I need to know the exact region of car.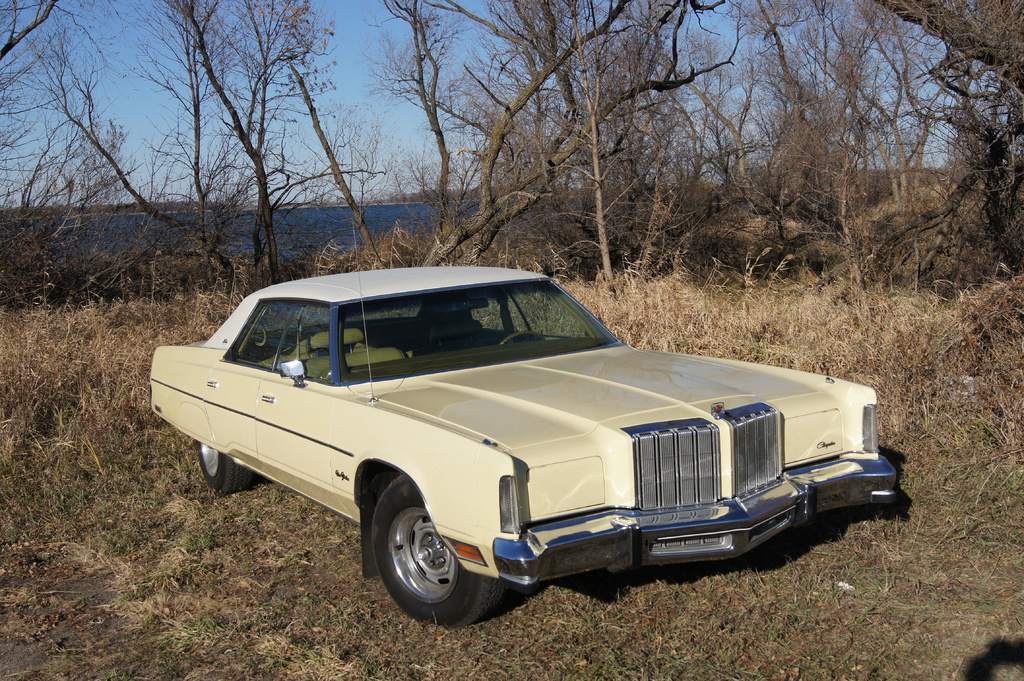
Region: x1=147 y1=278 x2=892 y2=618.
